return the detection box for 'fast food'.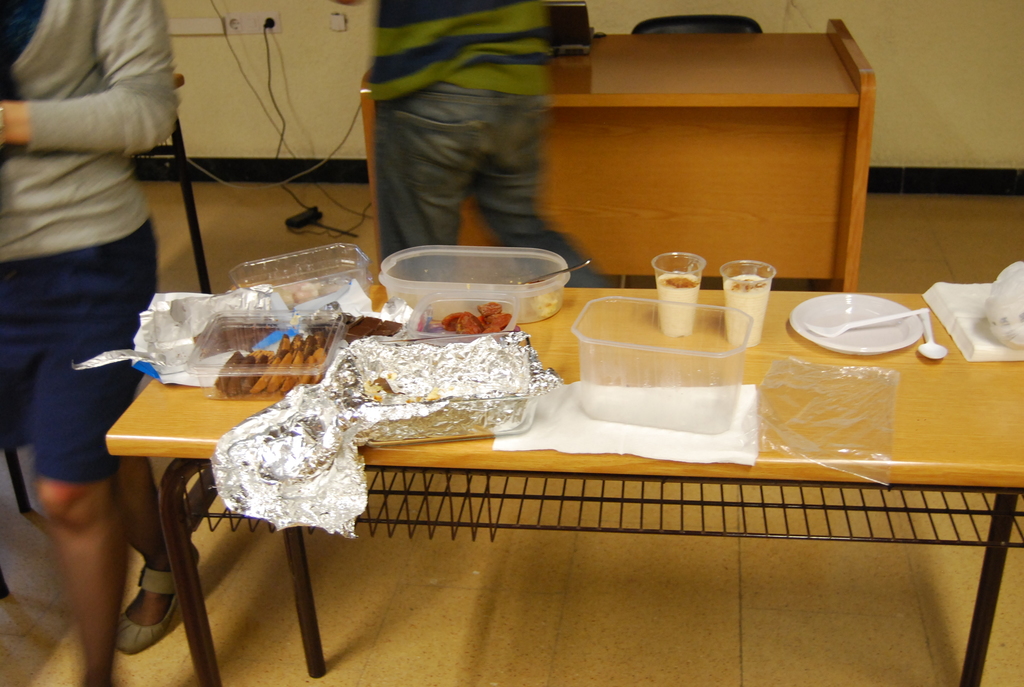
(209, 351, 266, 404).
